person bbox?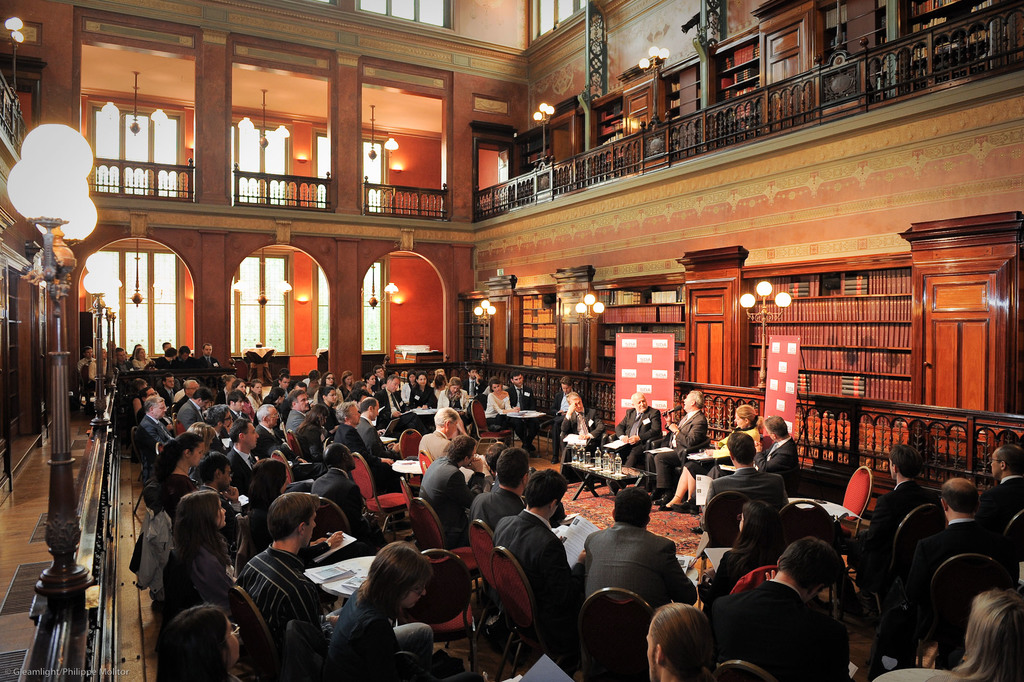
(644,385,708,506)
